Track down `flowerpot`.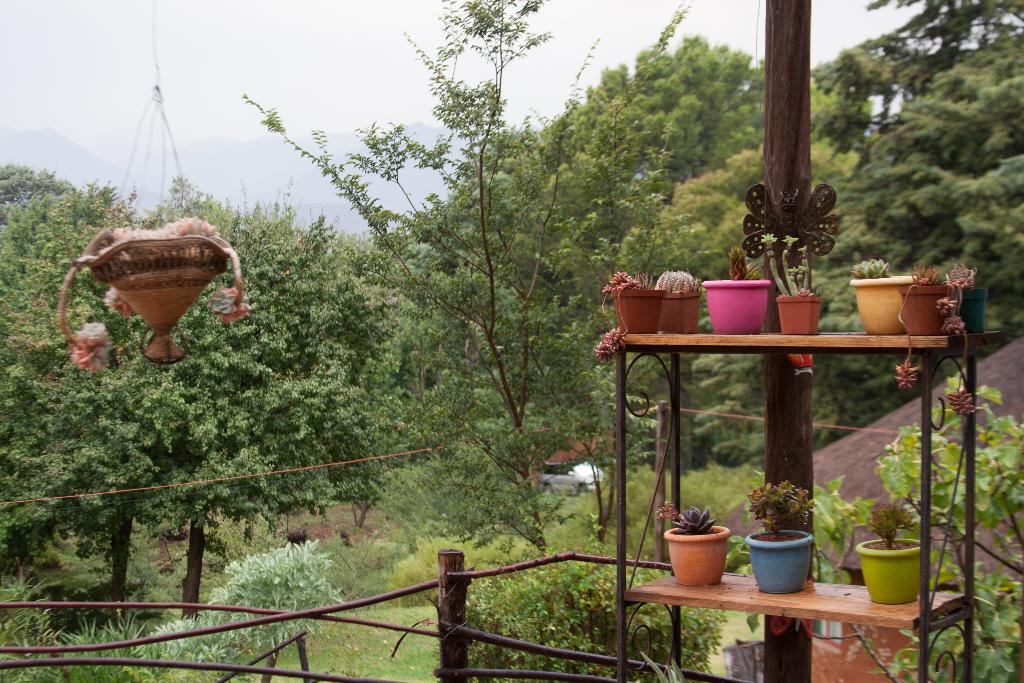
Tracked to [702,280,768,340].
